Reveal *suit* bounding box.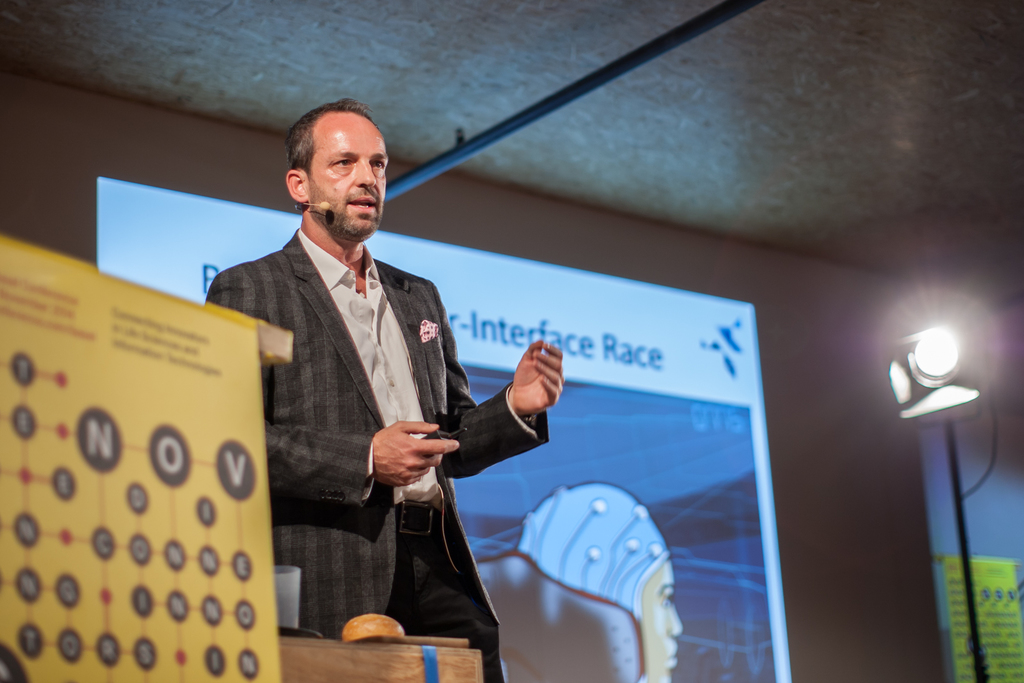
Revealed: <box>218,184,521,629</box>.
